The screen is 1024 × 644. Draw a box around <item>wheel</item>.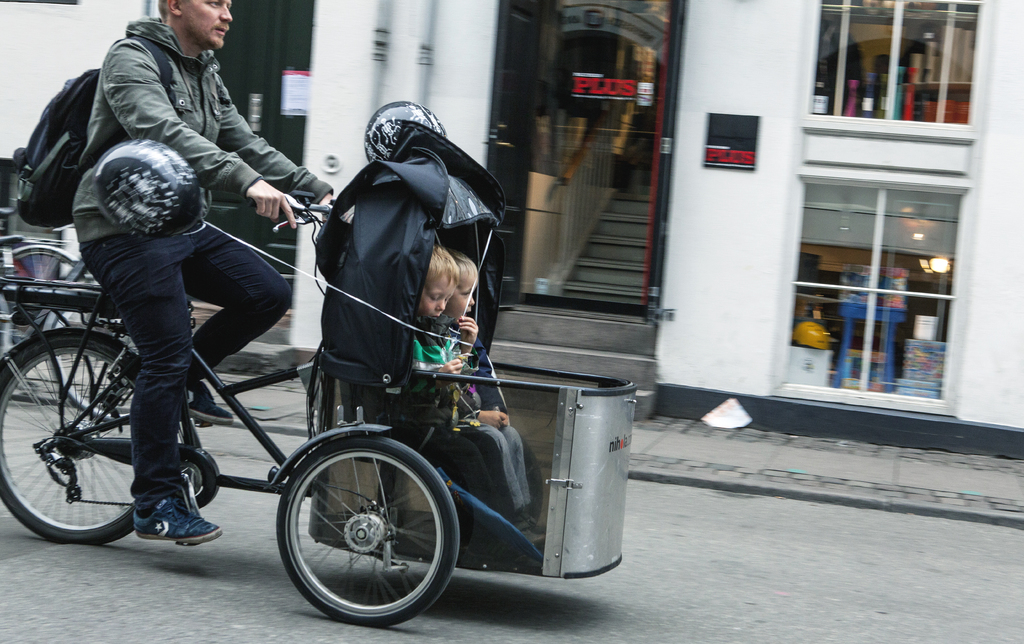
bbox=[267, 431, 458, 631].
